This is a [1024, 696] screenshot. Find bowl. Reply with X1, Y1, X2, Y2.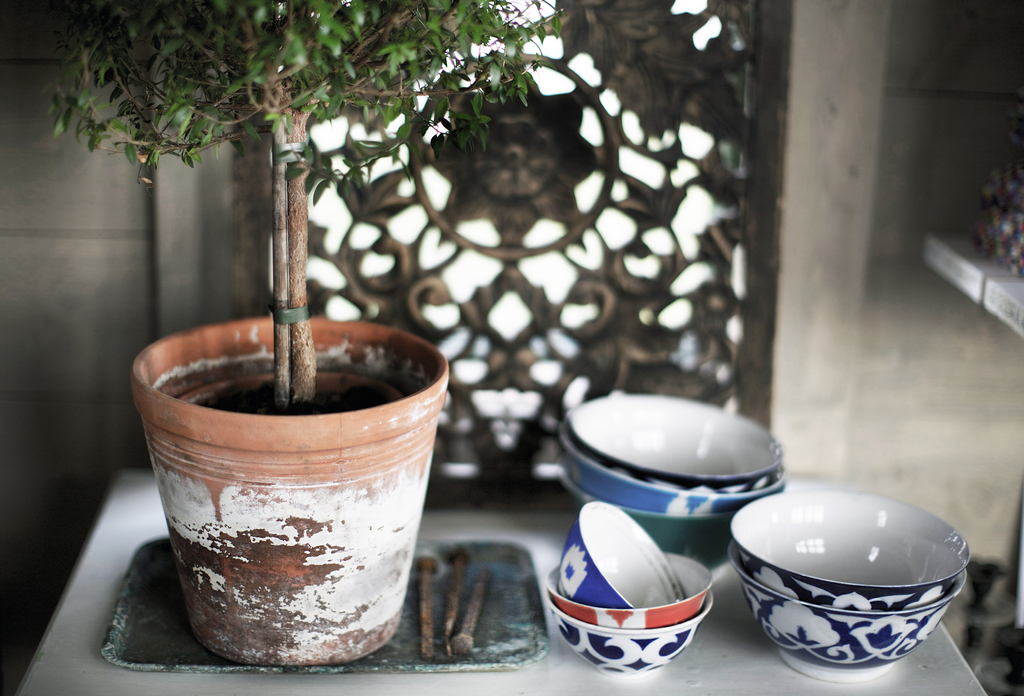
558, 420, 784, 513.
